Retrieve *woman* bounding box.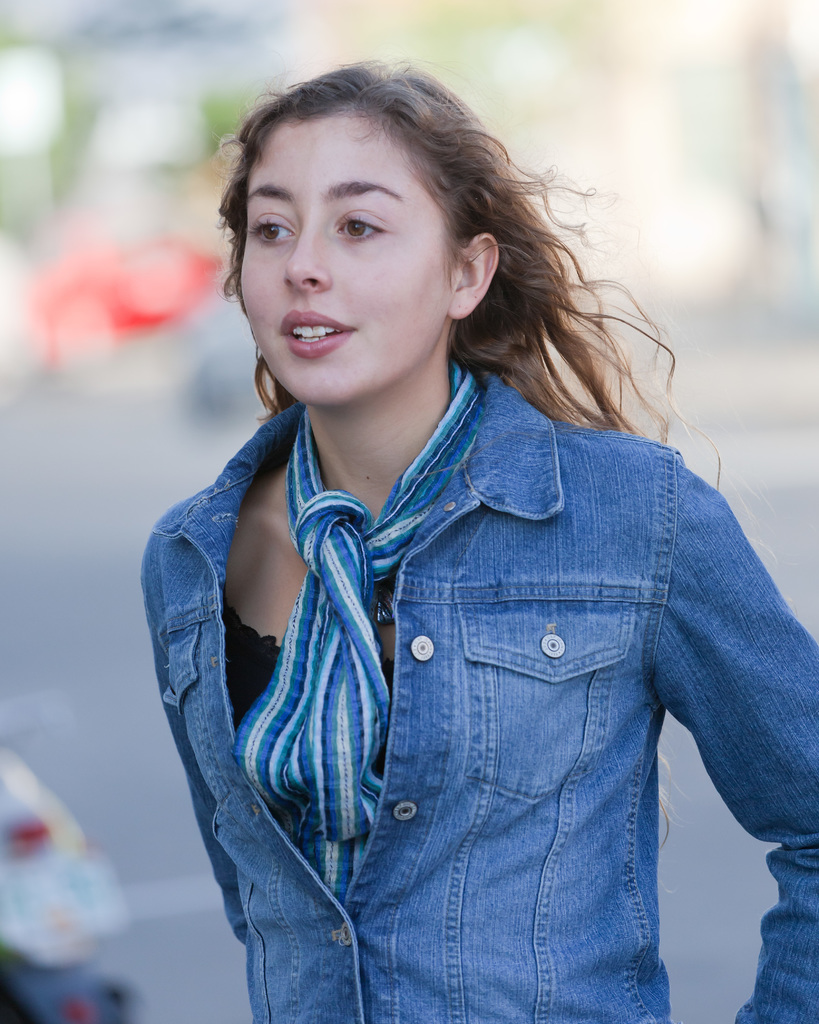
Bounding box: detection(138, 42, 818, 1023).
